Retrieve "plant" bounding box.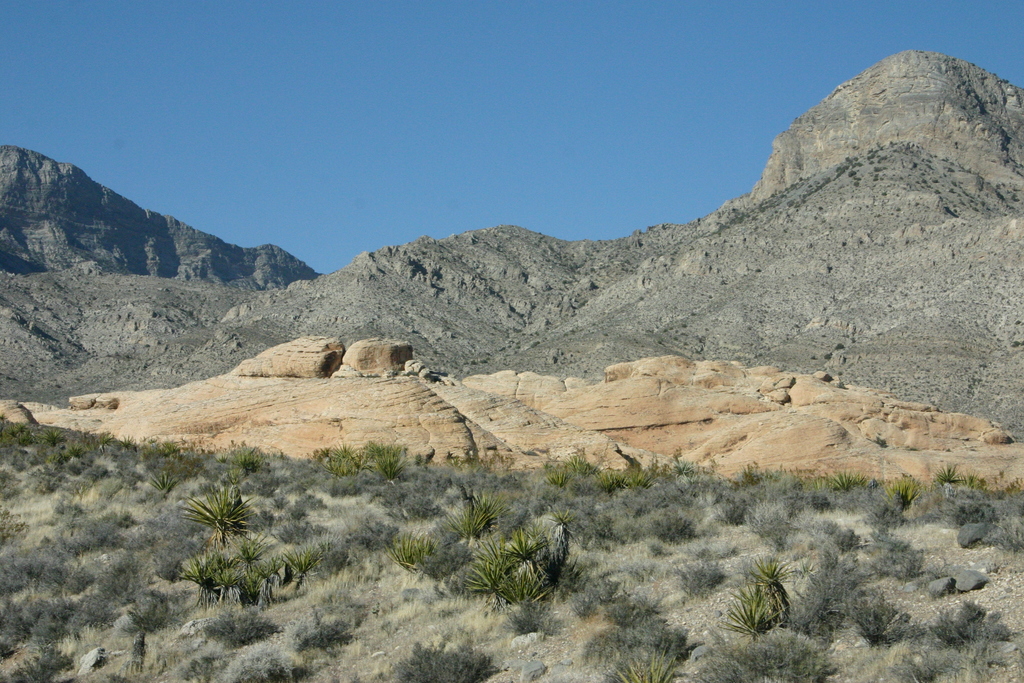
Bounding box: x1=218, y1=449, x2=226, y2=469.
